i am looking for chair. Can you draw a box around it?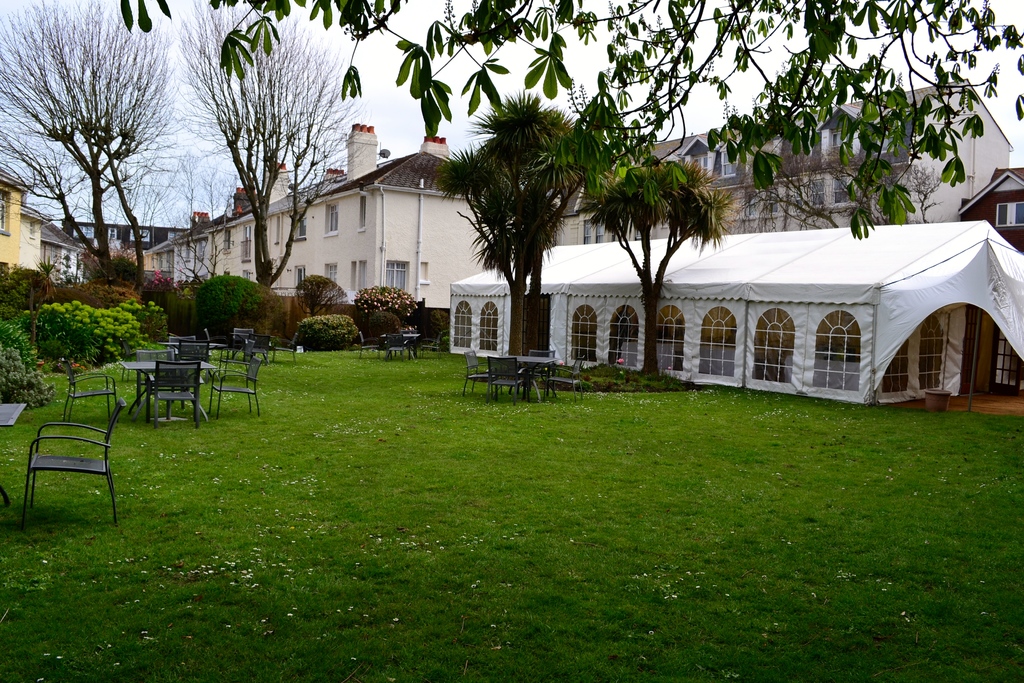
Sure, the bounding box is [x1=419, y1=331, x2=444, y2=359].
